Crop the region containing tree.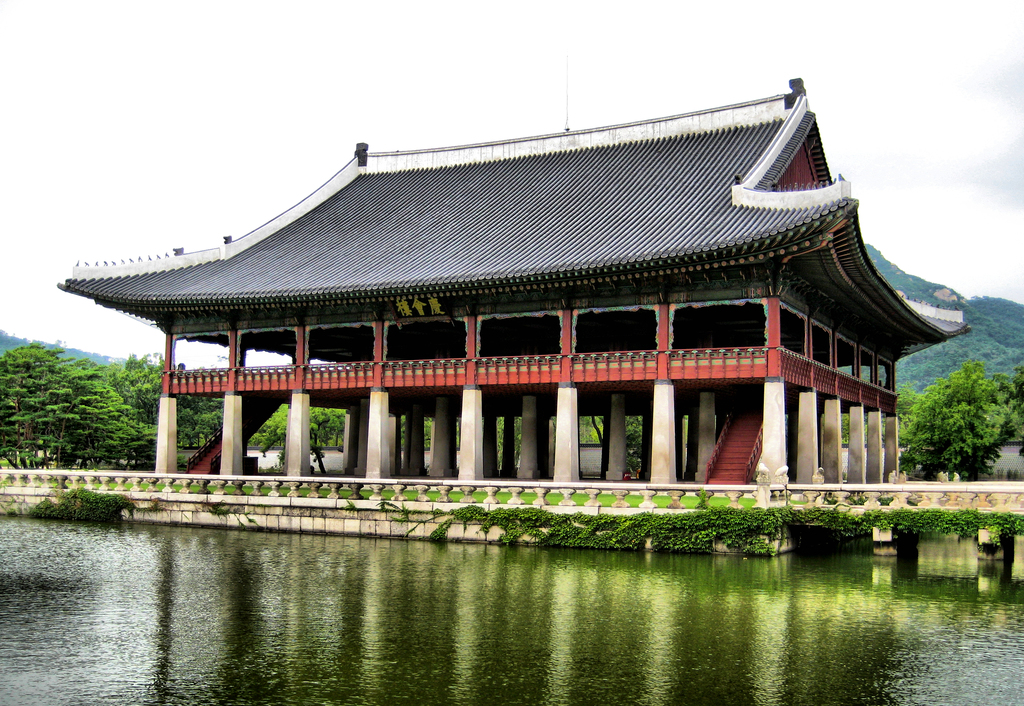
Crop region: x1=115 y1=355 x2=161 y2=462.
